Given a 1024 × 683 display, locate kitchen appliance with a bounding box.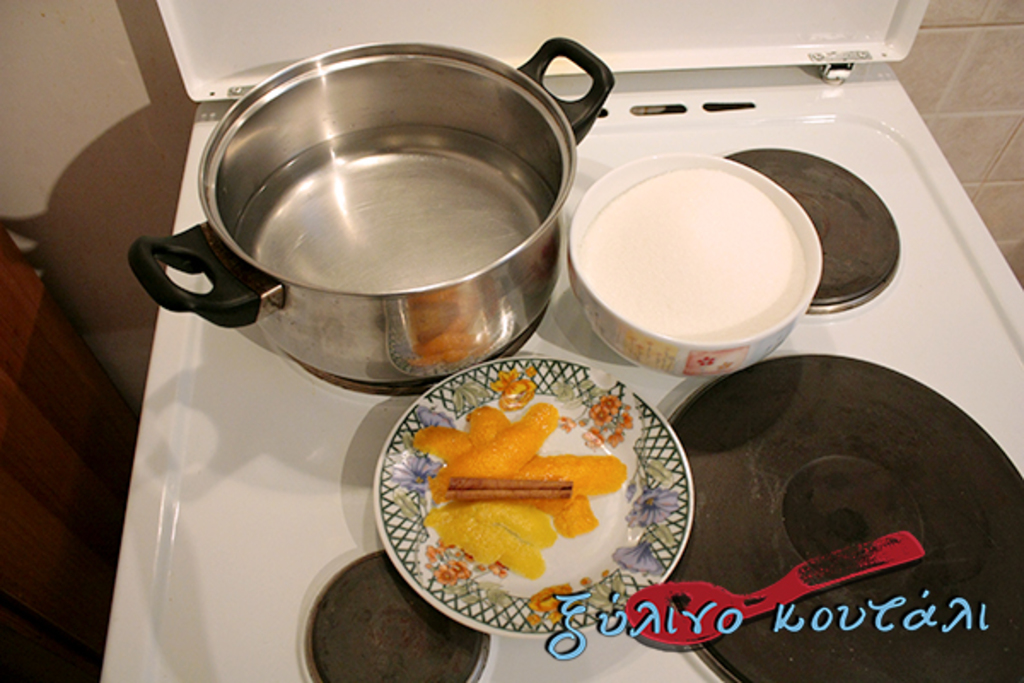
Located: box=[375, 357, 693, 635].
